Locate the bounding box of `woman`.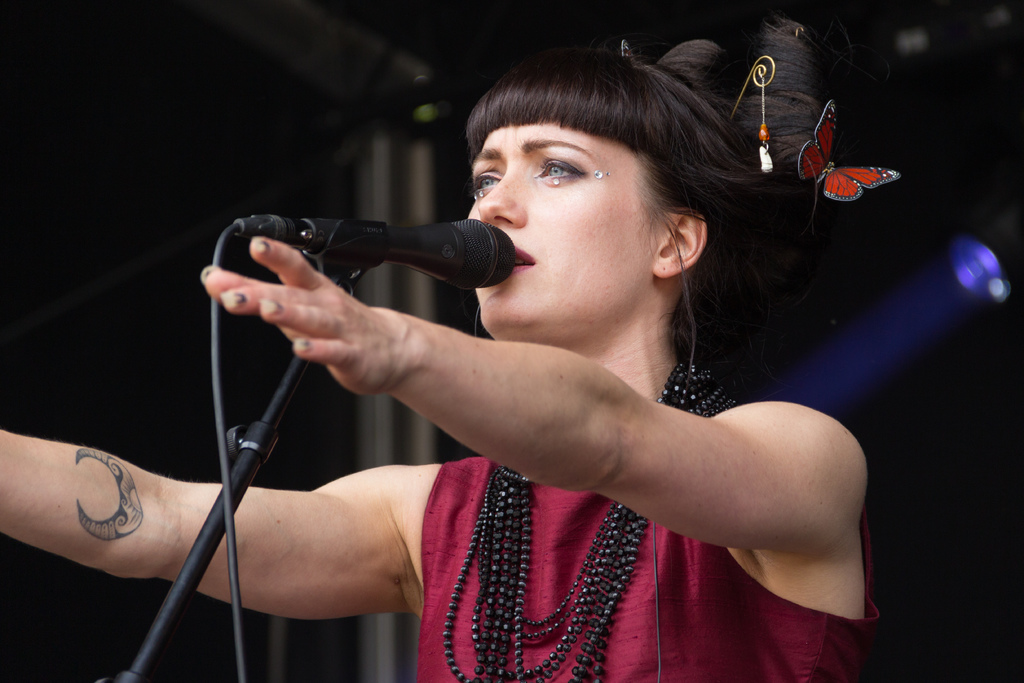
Bounding box: 123/55/841/682.
